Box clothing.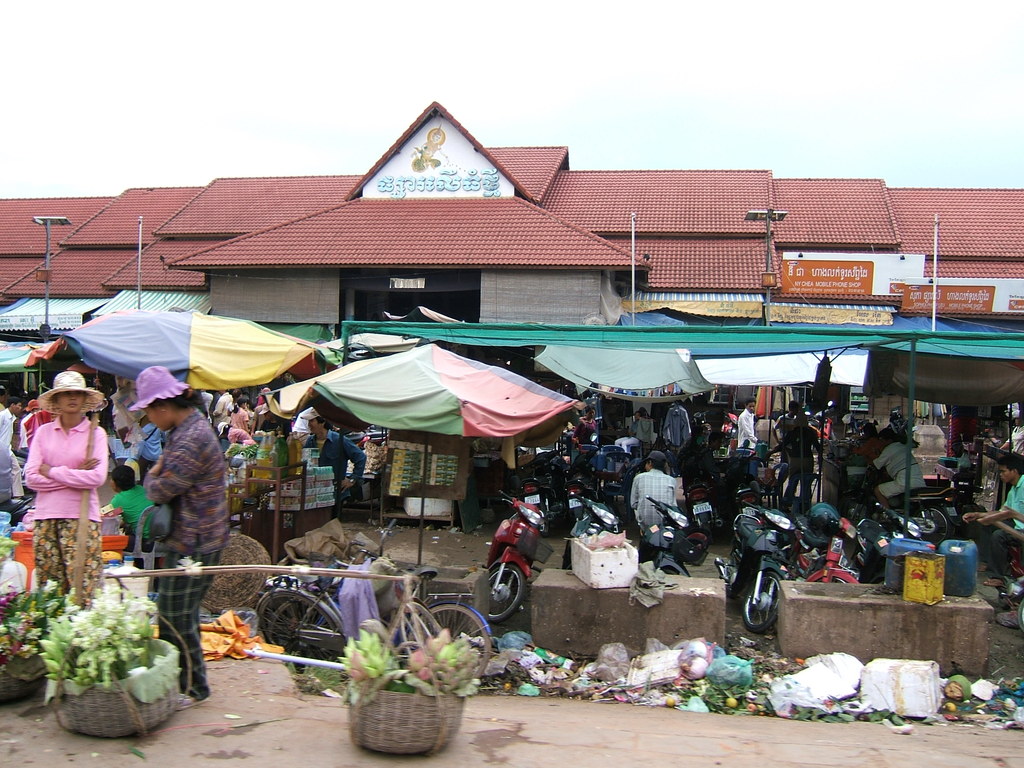
locate(865, 439, 936, 509).
